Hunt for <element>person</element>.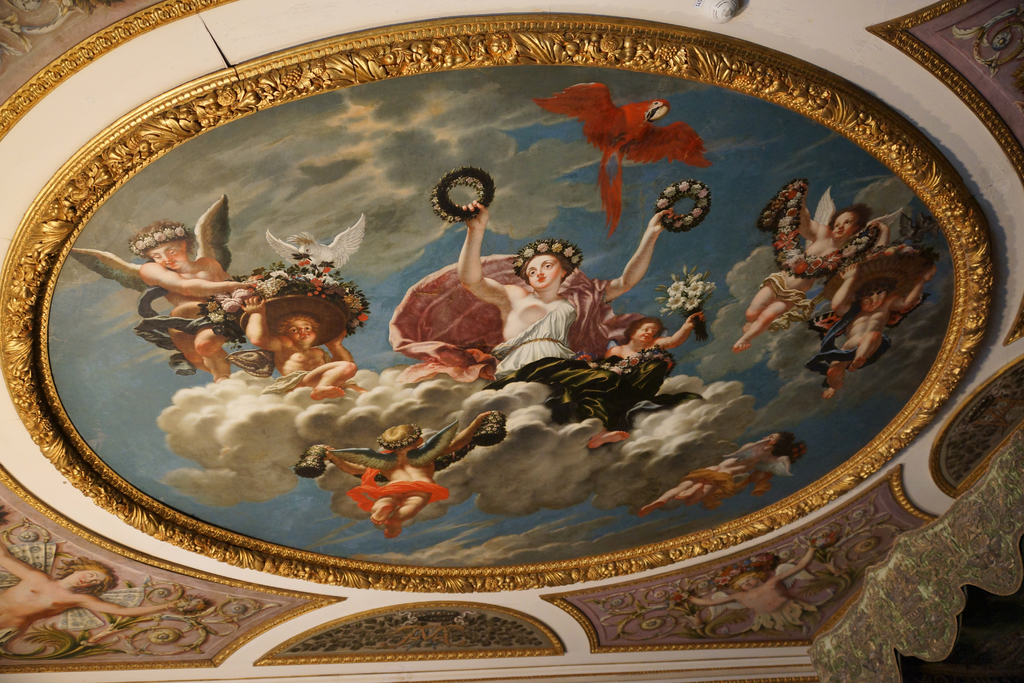
Hunted down at crop(640, 429, 806, 513).
